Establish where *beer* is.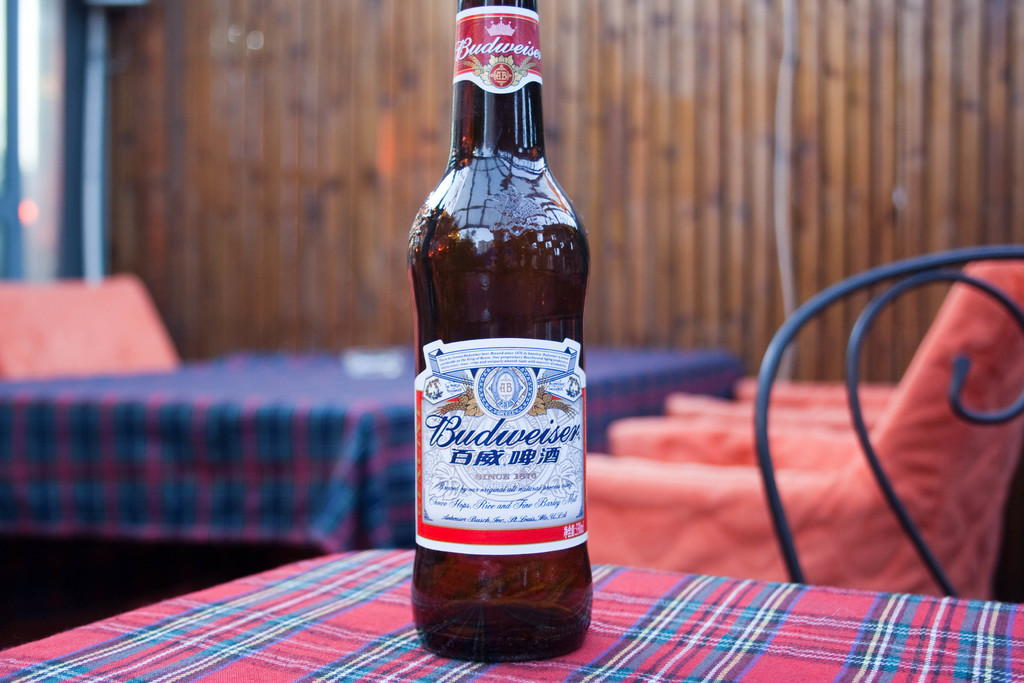
Established at BBox(408, 0, 591, 662).
